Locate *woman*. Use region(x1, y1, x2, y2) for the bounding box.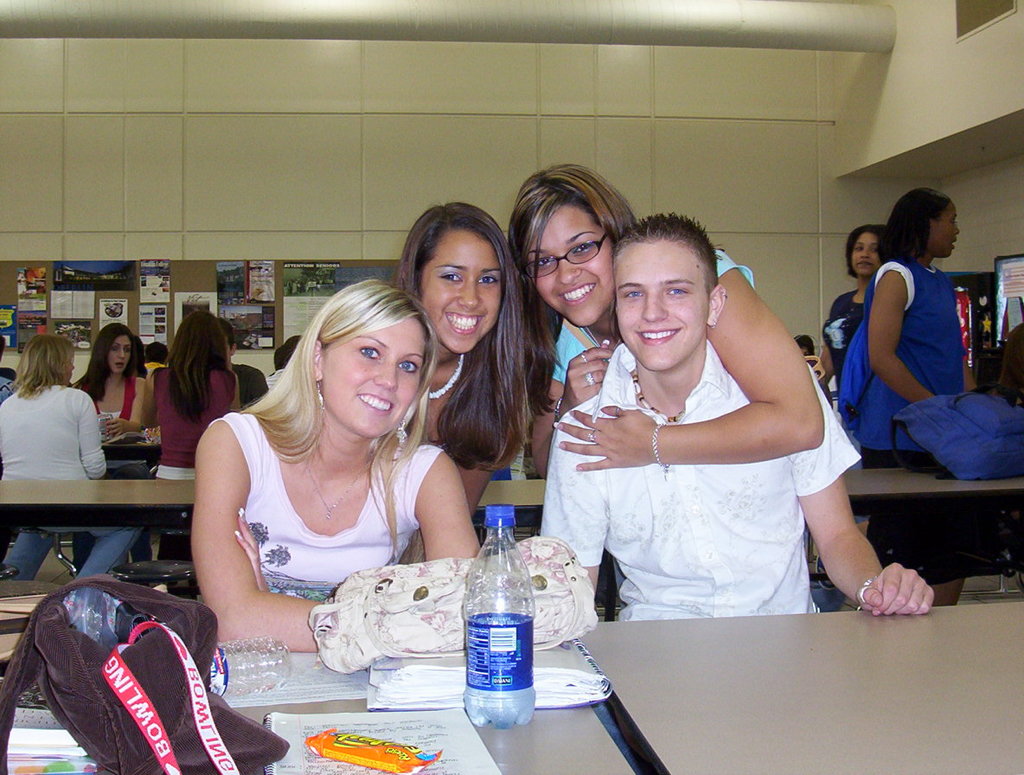
region(61, 322, 154, 565).
